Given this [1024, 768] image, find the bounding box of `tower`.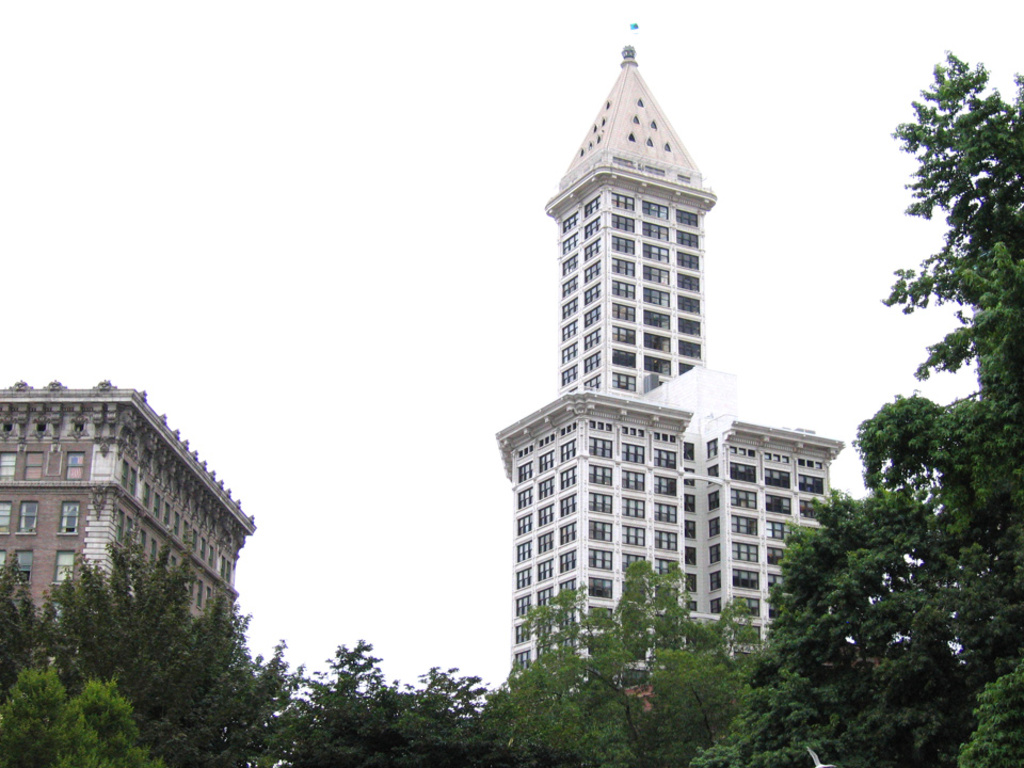
[left=505, top=32, right=805, bottom=607].
